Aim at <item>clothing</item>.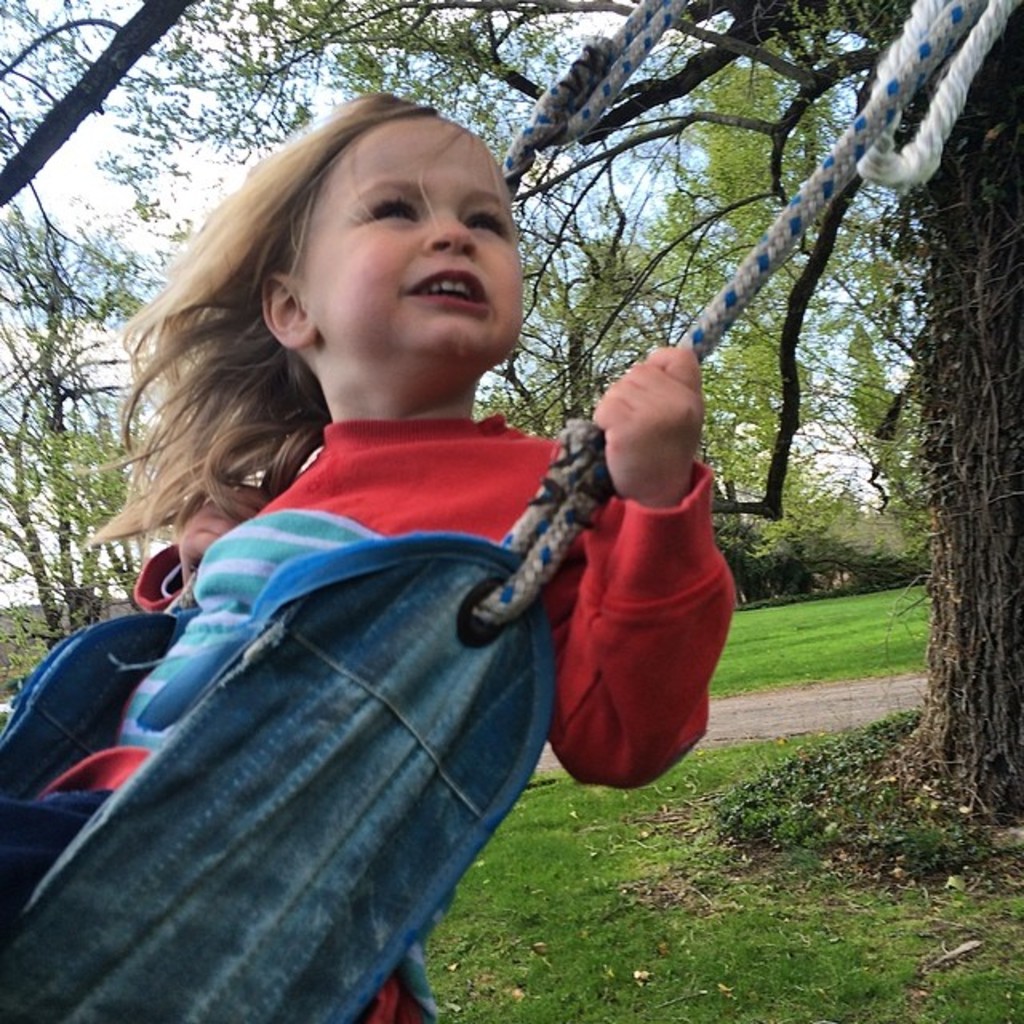
Aimed at [104,315,690,909].
